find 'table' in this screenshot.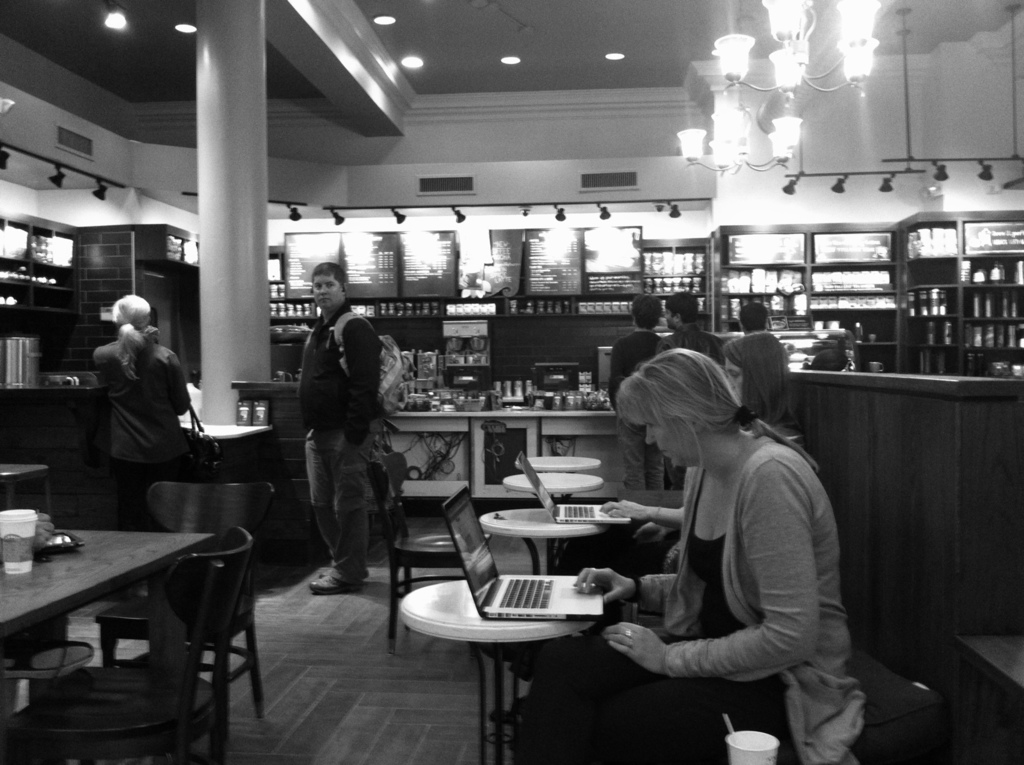
The bounding box for 'table' is <bbox>516, 455, 602, 469</bbox>.
